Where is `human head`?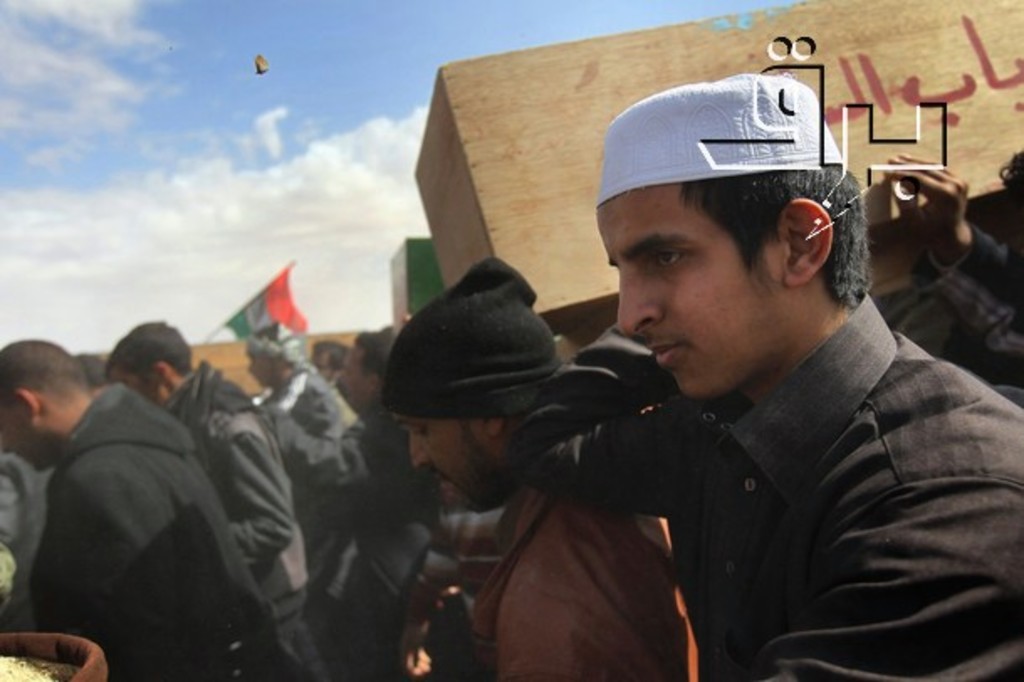
bbox=[579, 52, 880, 388].
